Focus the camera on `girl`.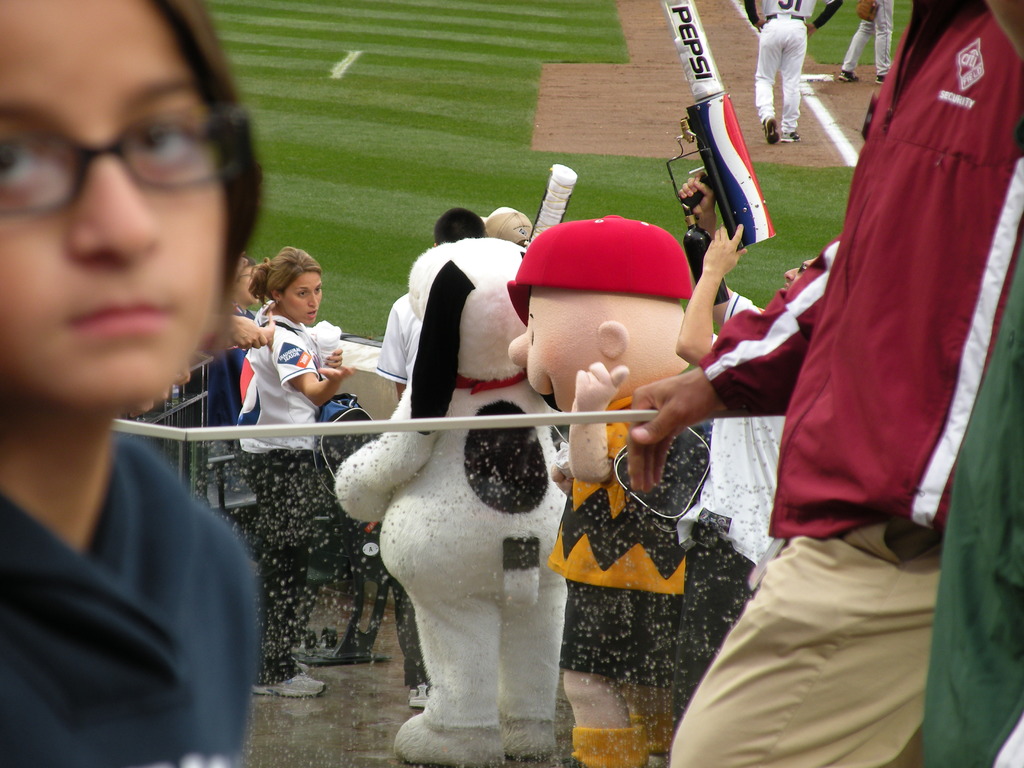
Focus region: bbox=(0, 0, 267, 767).
